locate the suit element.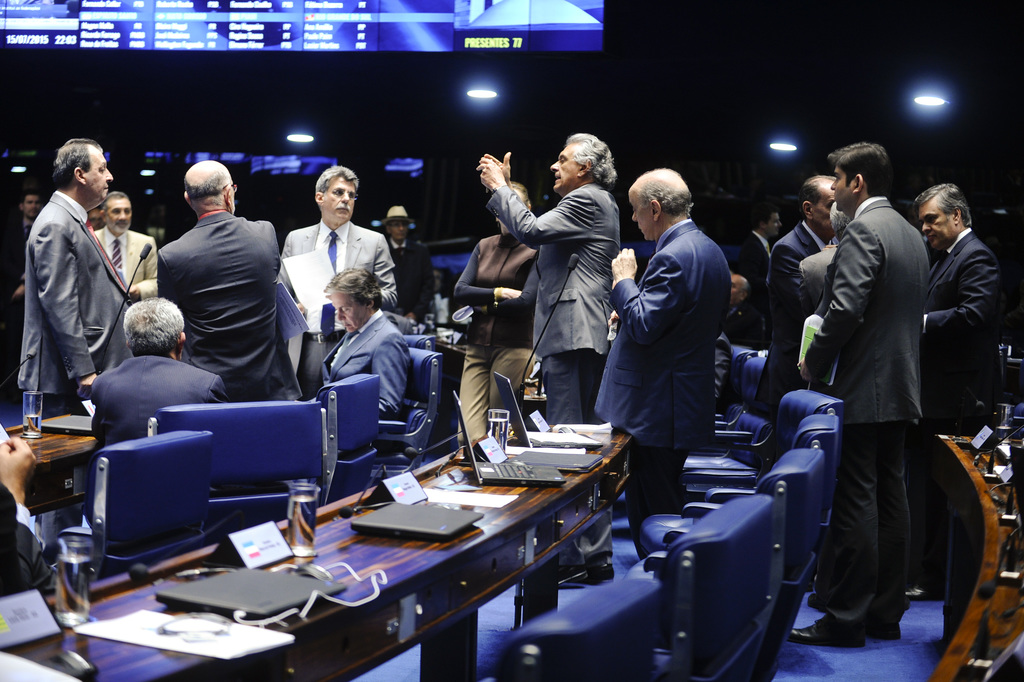
Element bbox: bbox=[760, 218, 841, 417].
